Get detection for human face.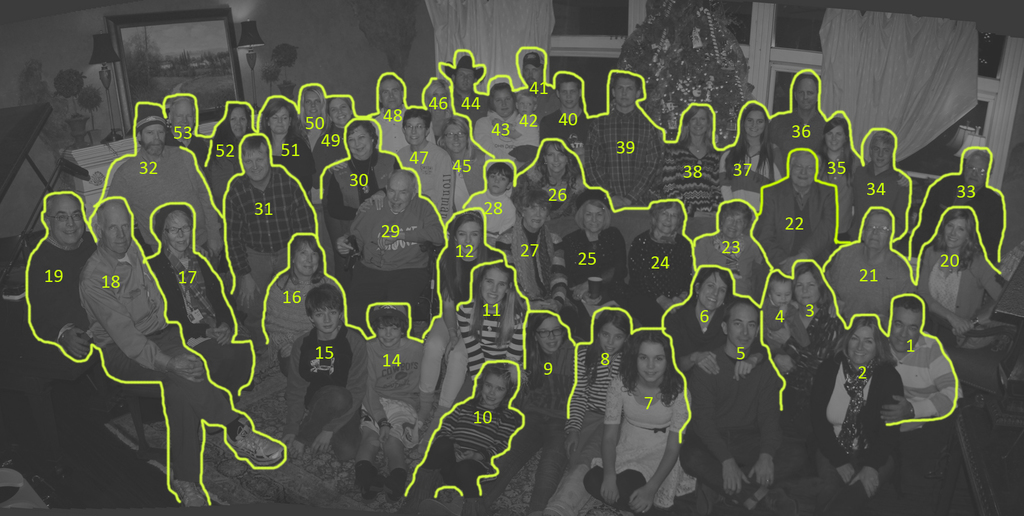
Detection: <box>380,76,404,112</box>.
